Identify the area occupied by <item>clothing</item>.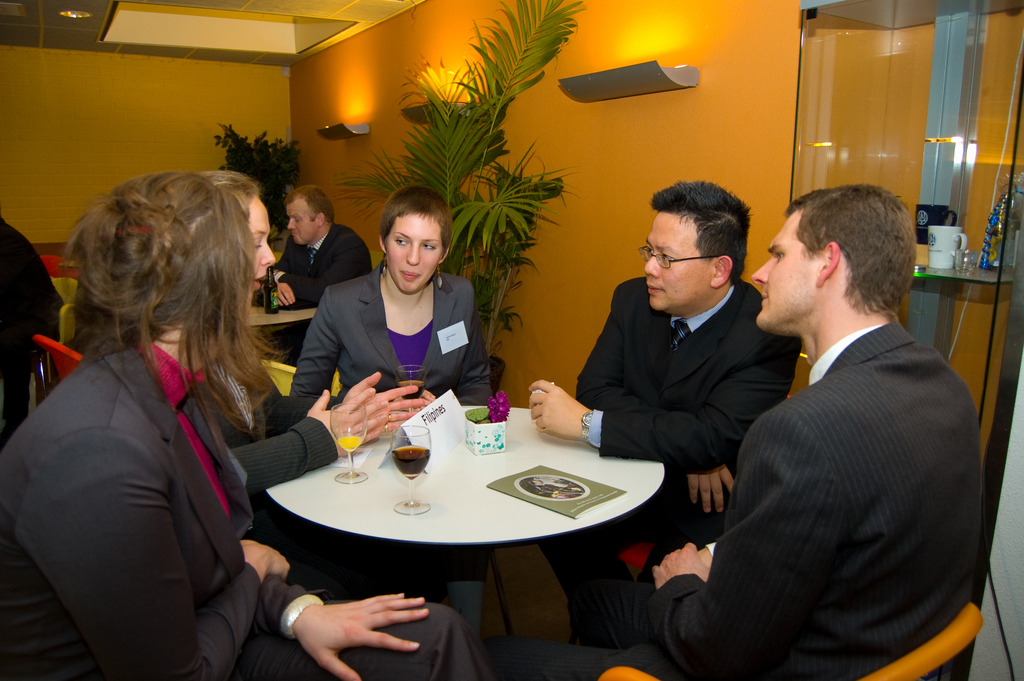
Area: 278, 220, 374, 313.
